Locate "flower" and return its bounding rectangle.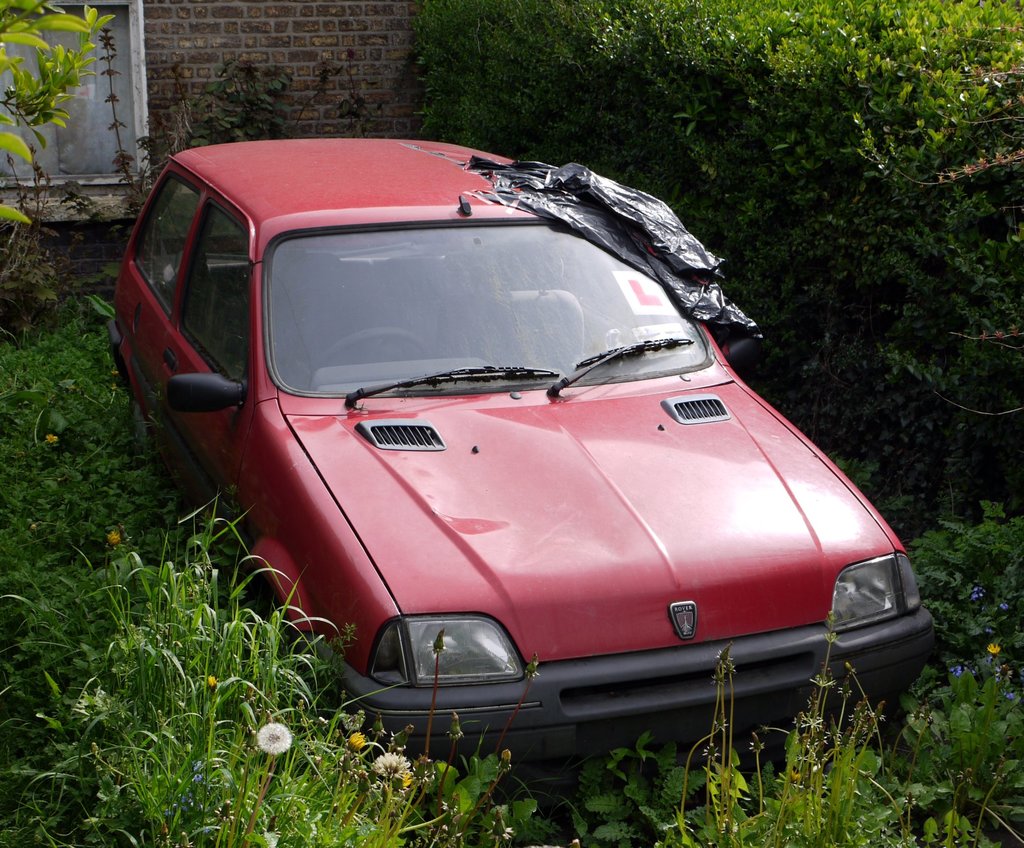
971:584:982:600.
